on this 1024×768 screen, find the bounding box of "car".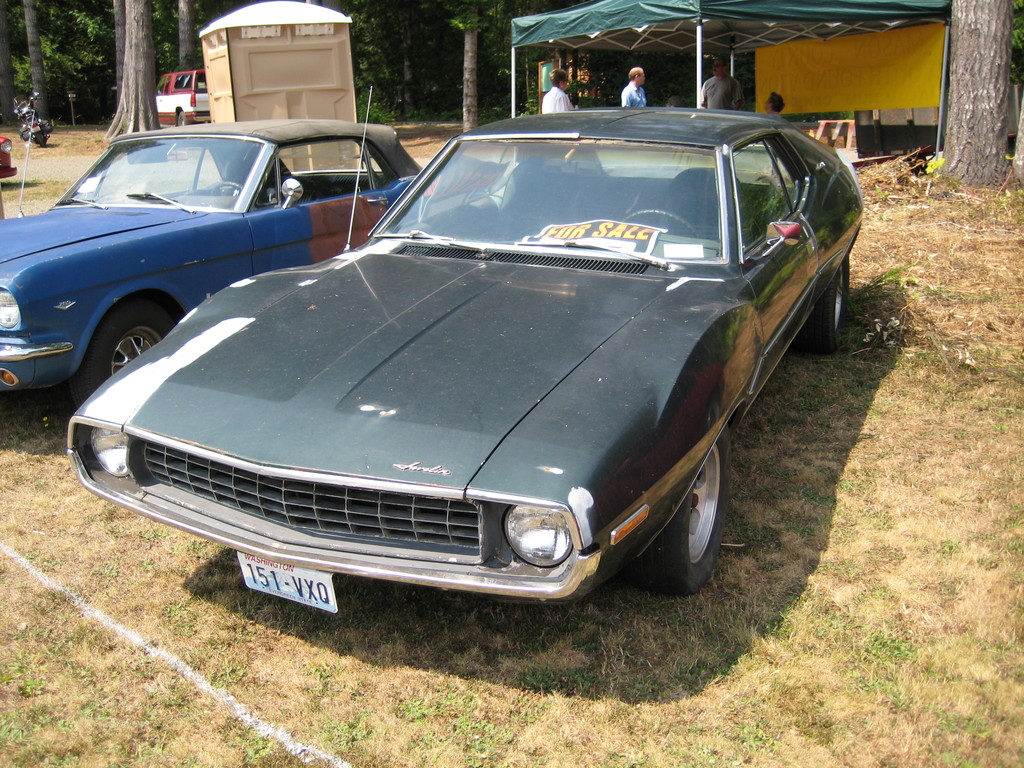
Bounding box: 158/68/211/125.
